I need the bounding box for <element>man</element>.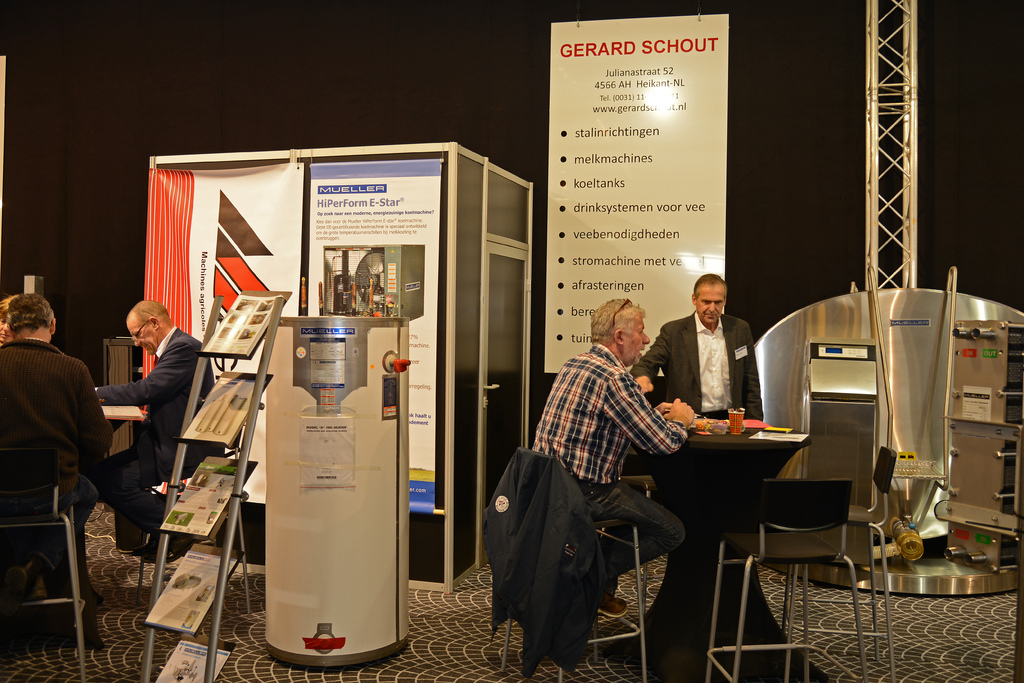
Here it is: locate(99, 301, 223, 554).
